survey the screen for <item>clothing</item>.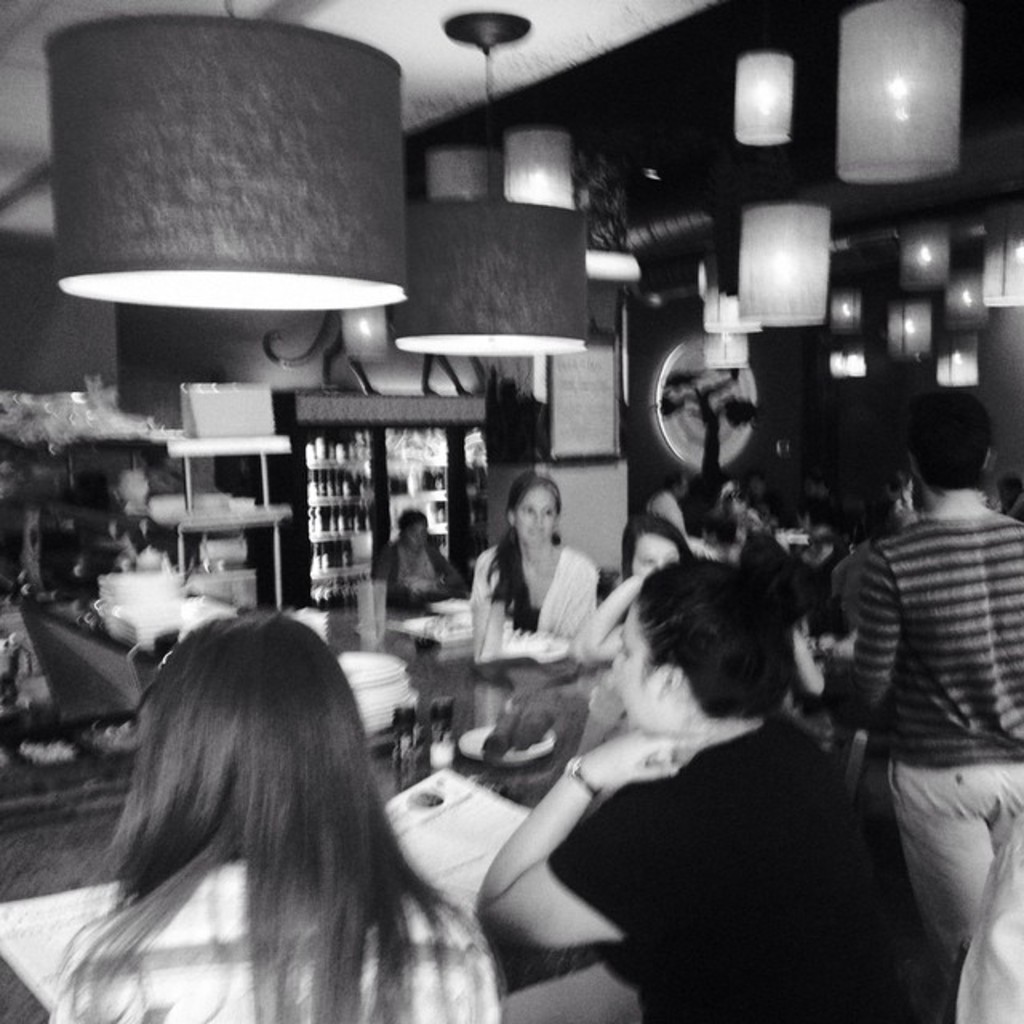
Survey found: 544:718:962:1022.
